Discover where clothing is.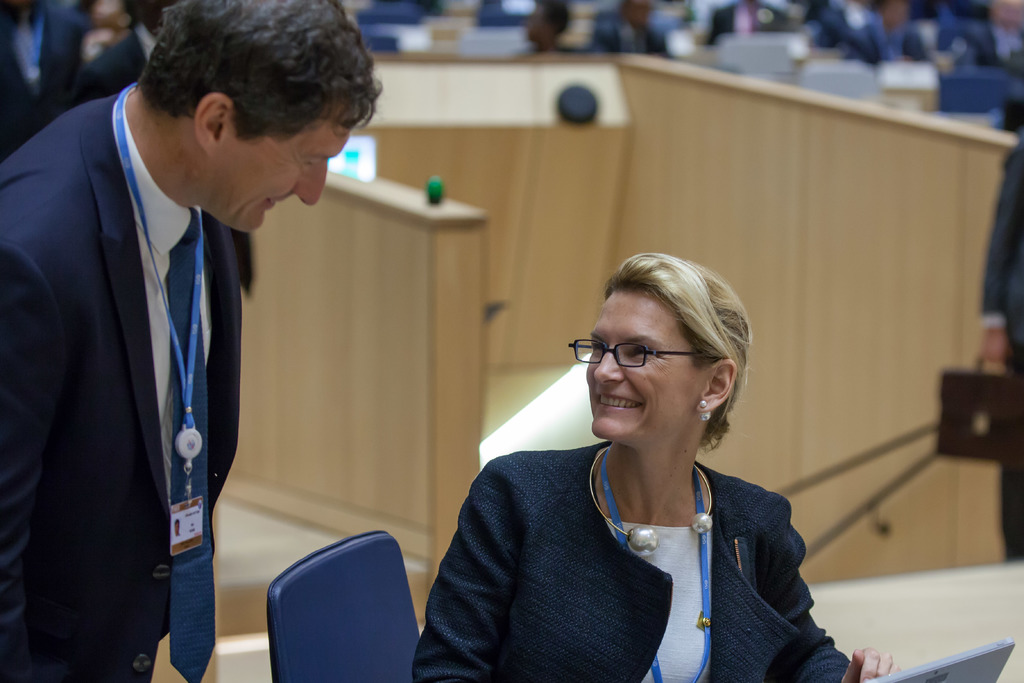
Discovered at 0/0/97/156.
